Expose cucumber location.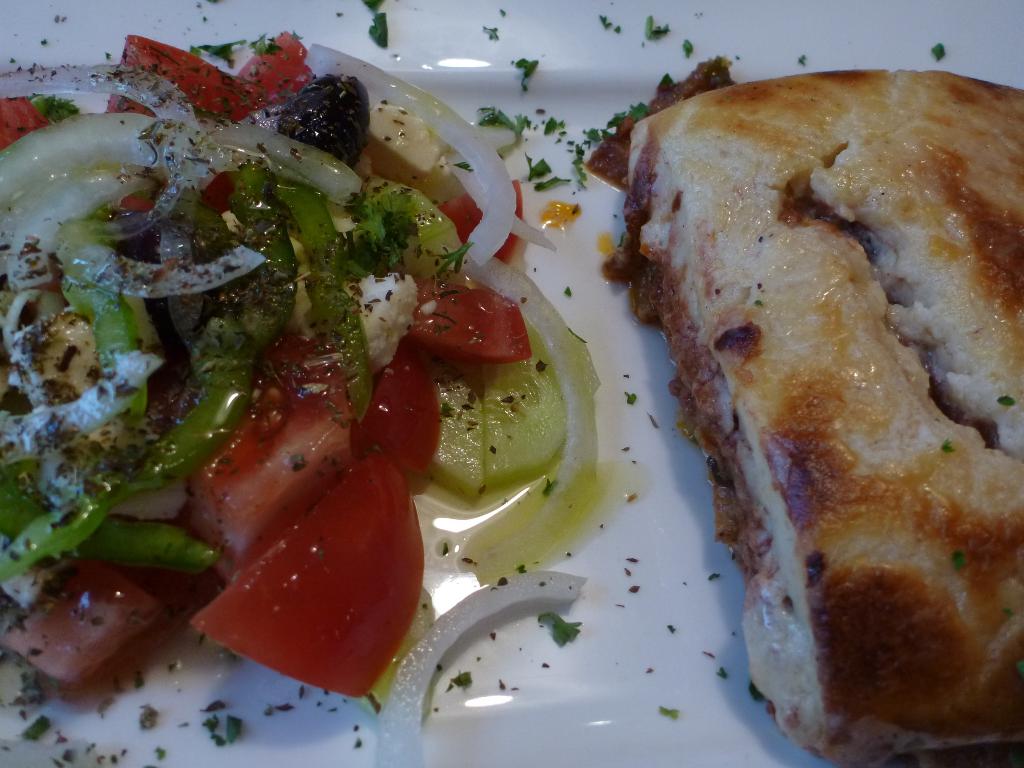
Exposed at {"x1": 483, "y1": 358, "x2": 566, "y2": 480}.
